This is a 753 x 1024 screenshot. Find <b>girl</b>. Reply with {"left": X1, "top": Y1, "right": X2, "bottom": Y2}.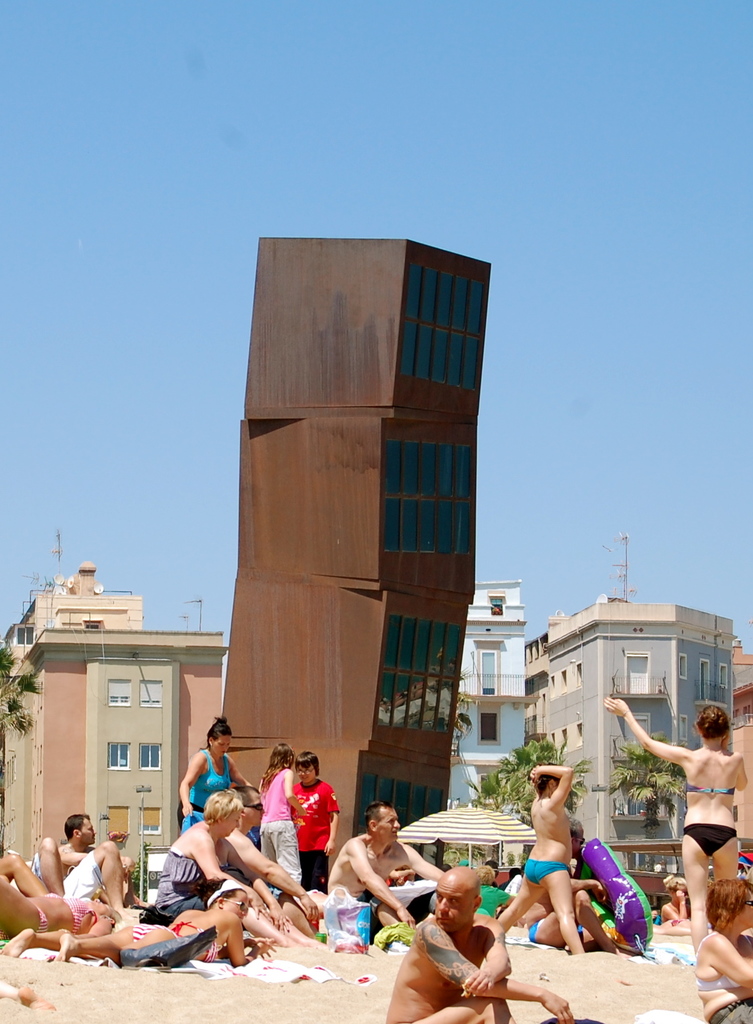
{"left": 3, "top": 884, "right": 266, "bottom": 966}.
